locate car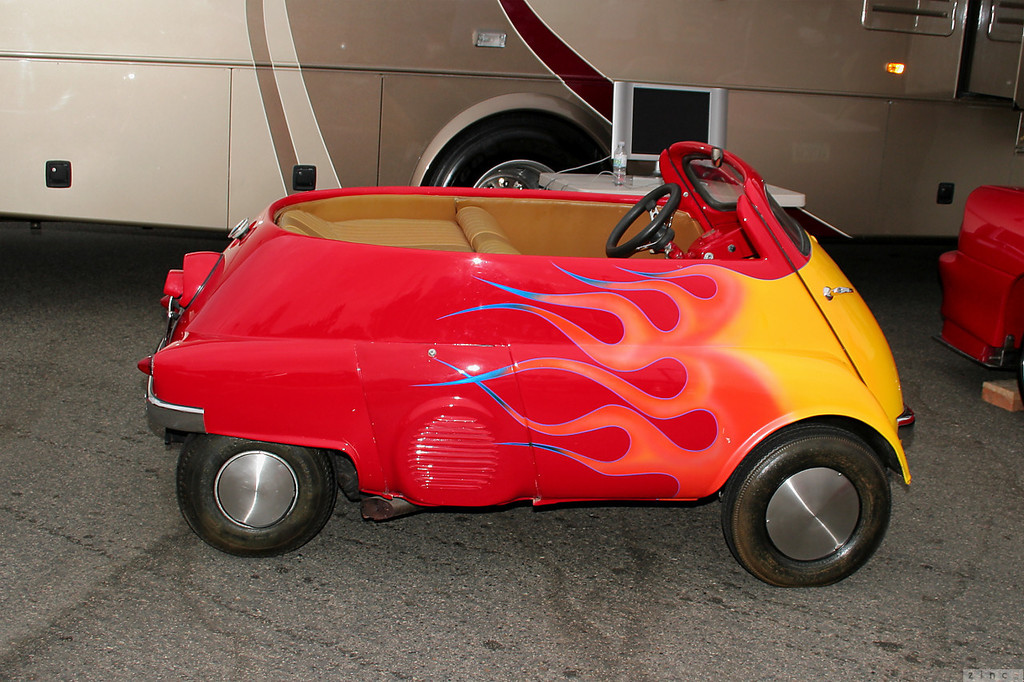
bbox(933, 188, 1023, 417)
